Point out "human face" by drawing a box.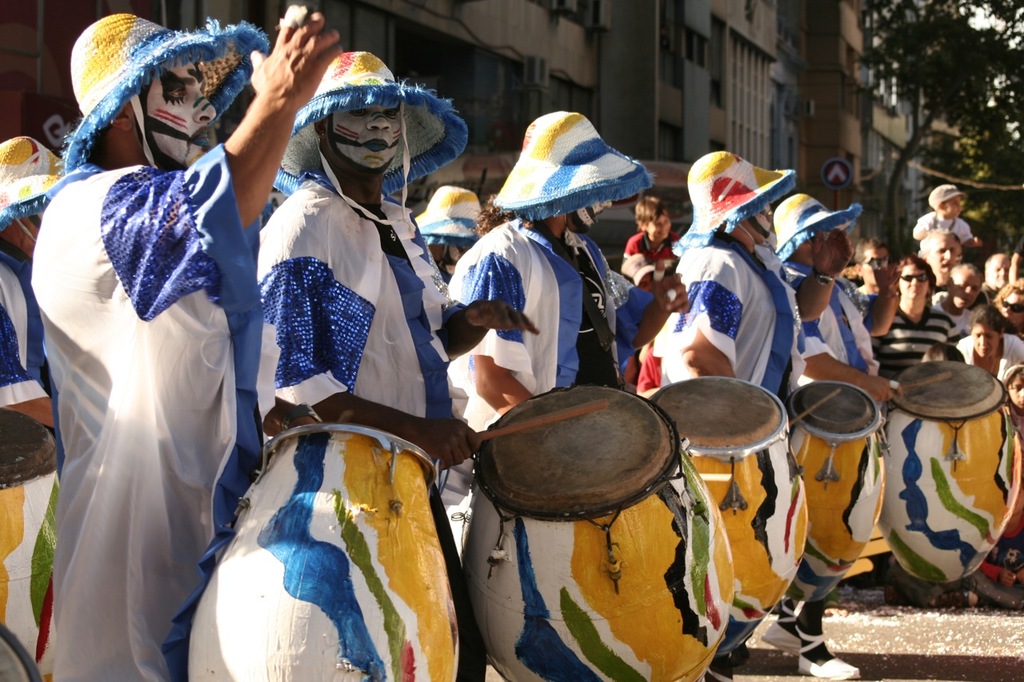
[x1=128, y1=54, x2=217, y2=167].
